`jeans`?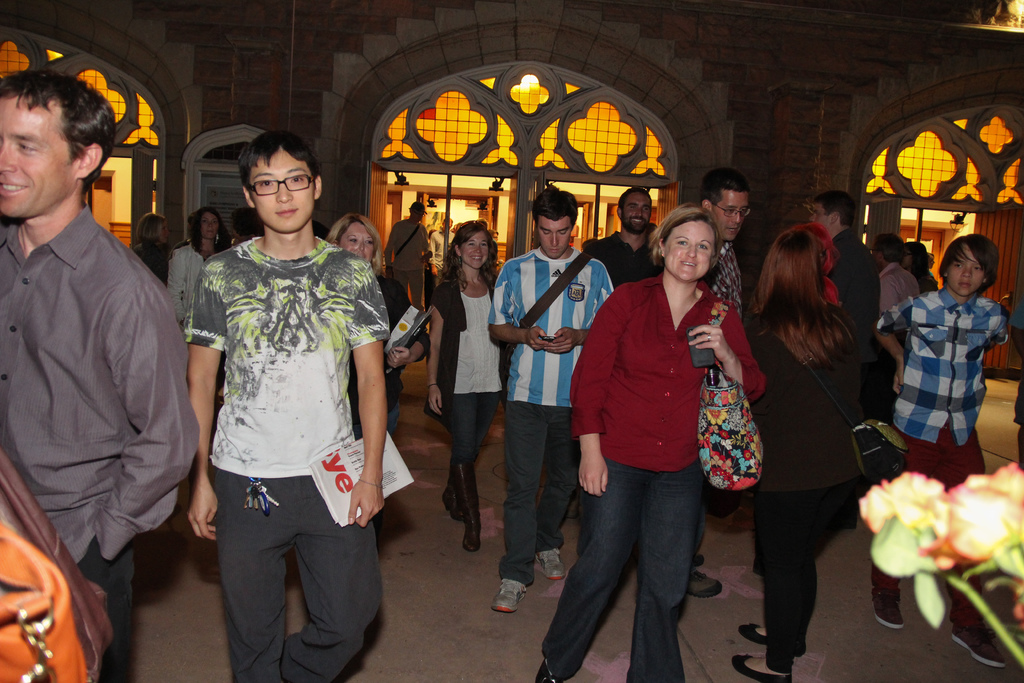
[x1=892, y1=422, x2=989, y2=469]
